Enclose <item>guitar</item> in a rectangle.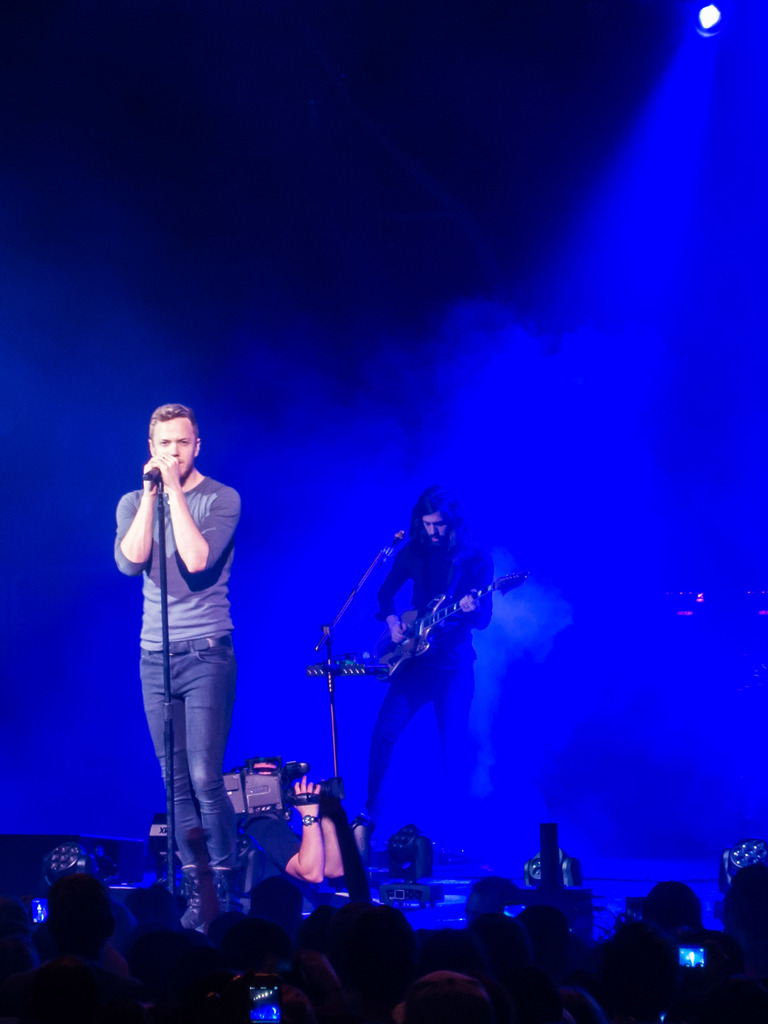
region(369, 568, 529, 687).
